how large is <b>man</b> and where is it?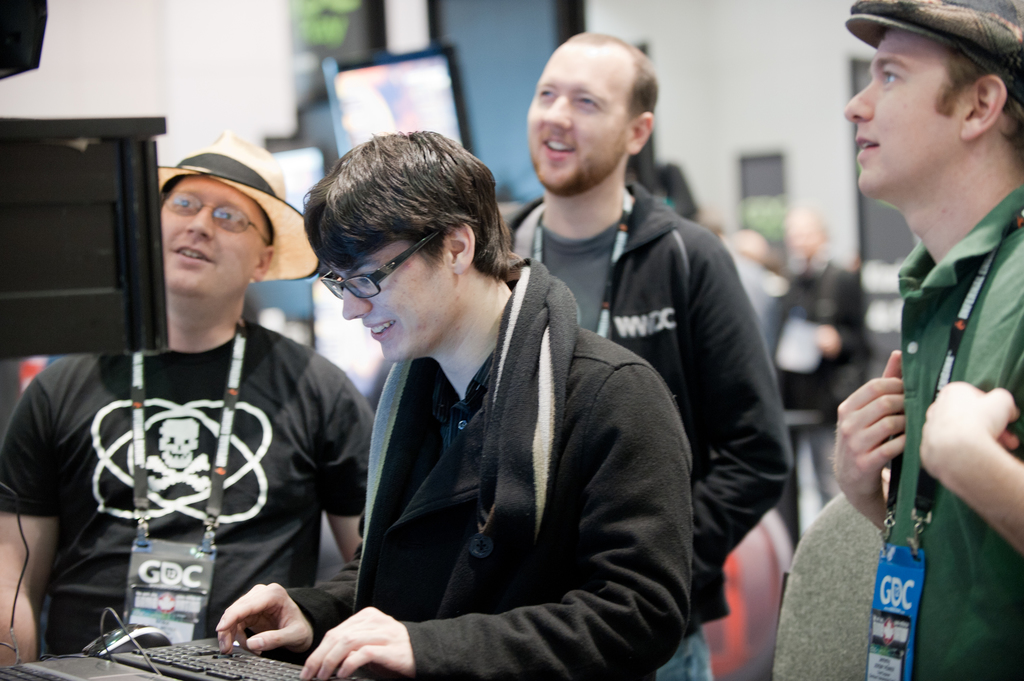
Bounding box: pyautogui.locateOnScreen(0, 125, 378, 671).
